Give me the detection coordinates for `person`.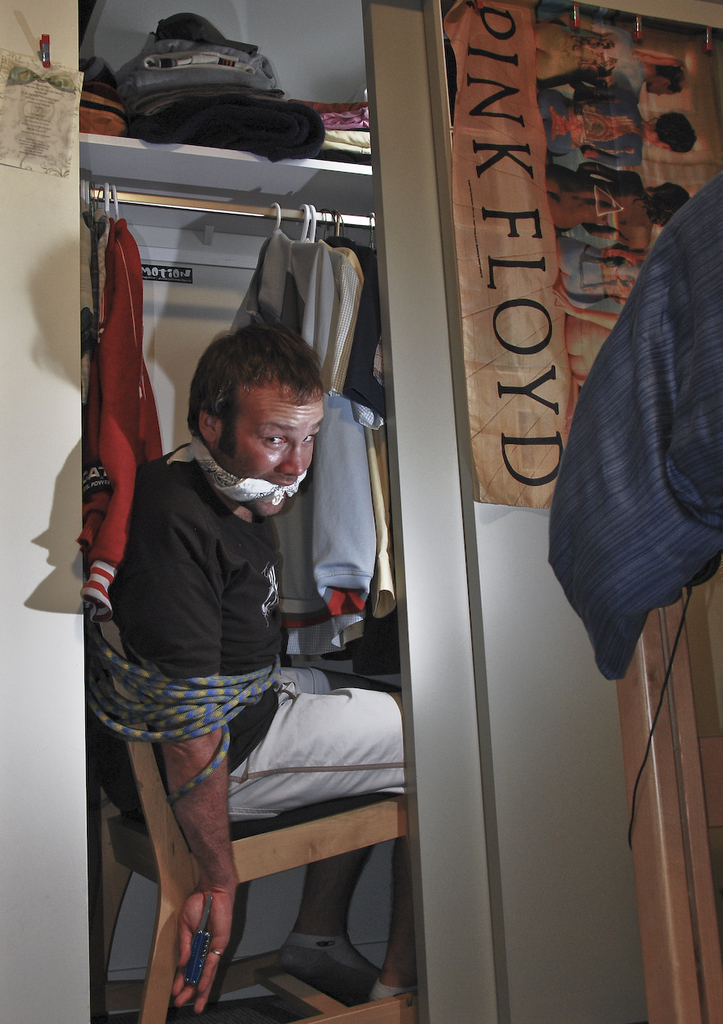
x1=564, y1=303, x2=613, y2=384.
